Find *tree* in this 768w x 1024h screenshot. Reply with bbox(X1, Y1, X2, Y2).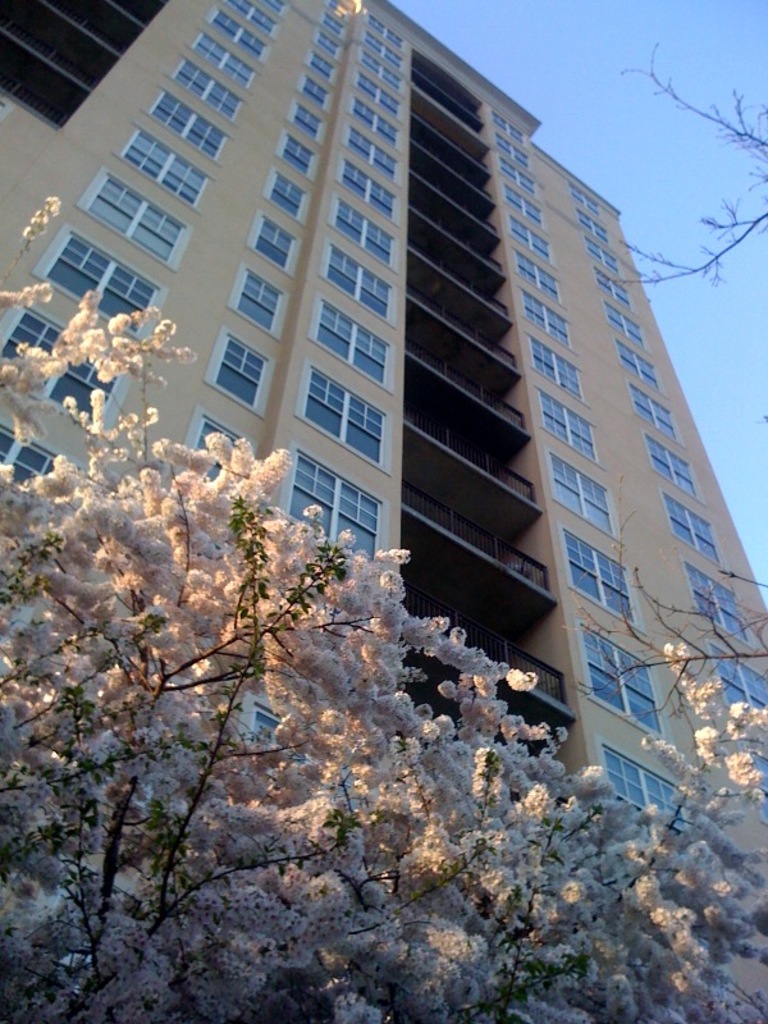
bbox(548, 468, 767, 759).
